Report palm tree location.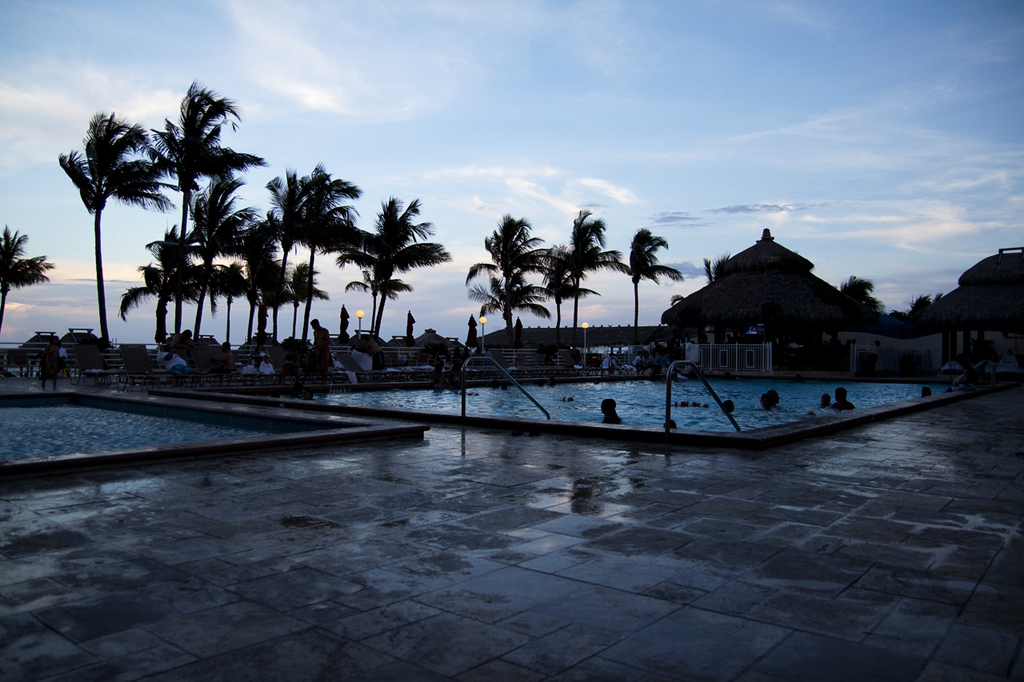
Report: (567,206,624,357).
